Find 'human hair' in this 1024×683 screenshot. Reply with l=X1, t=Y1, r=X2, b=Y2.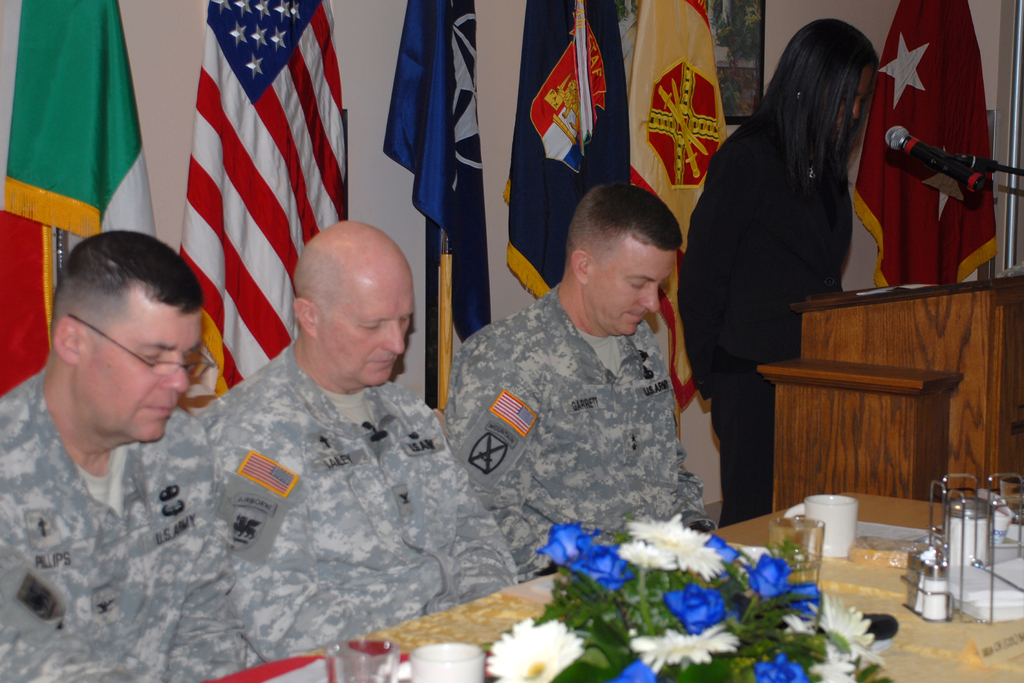
l=48, t=229, r=203, b=340.
